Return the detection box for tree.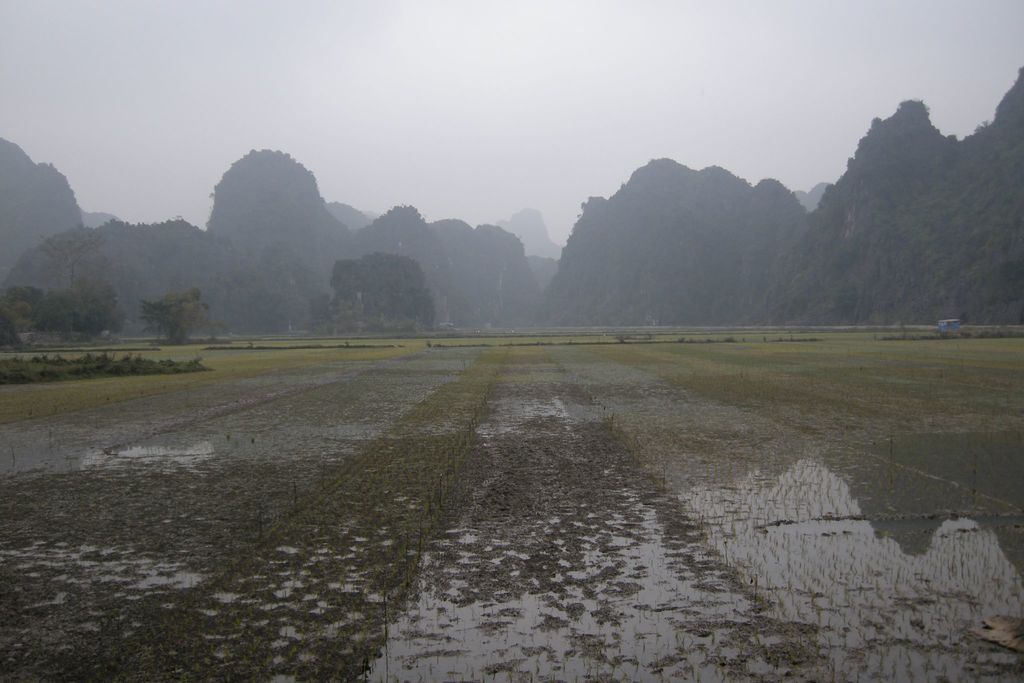
0/283/40/343.
